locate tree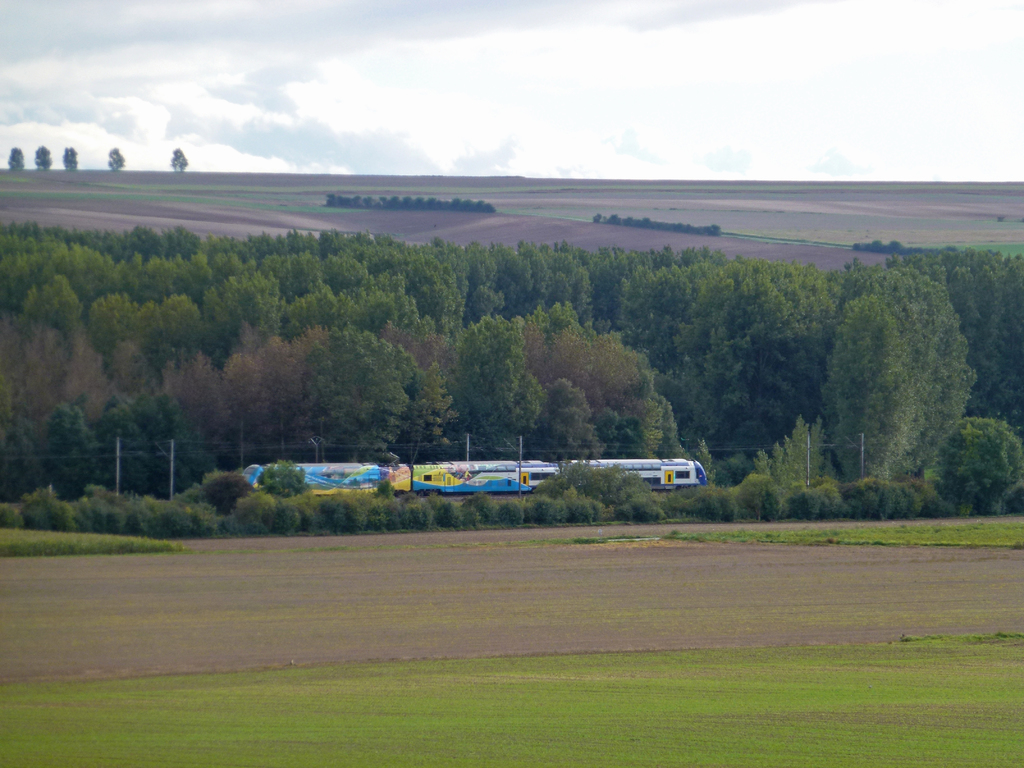
(102,405,141,498)
